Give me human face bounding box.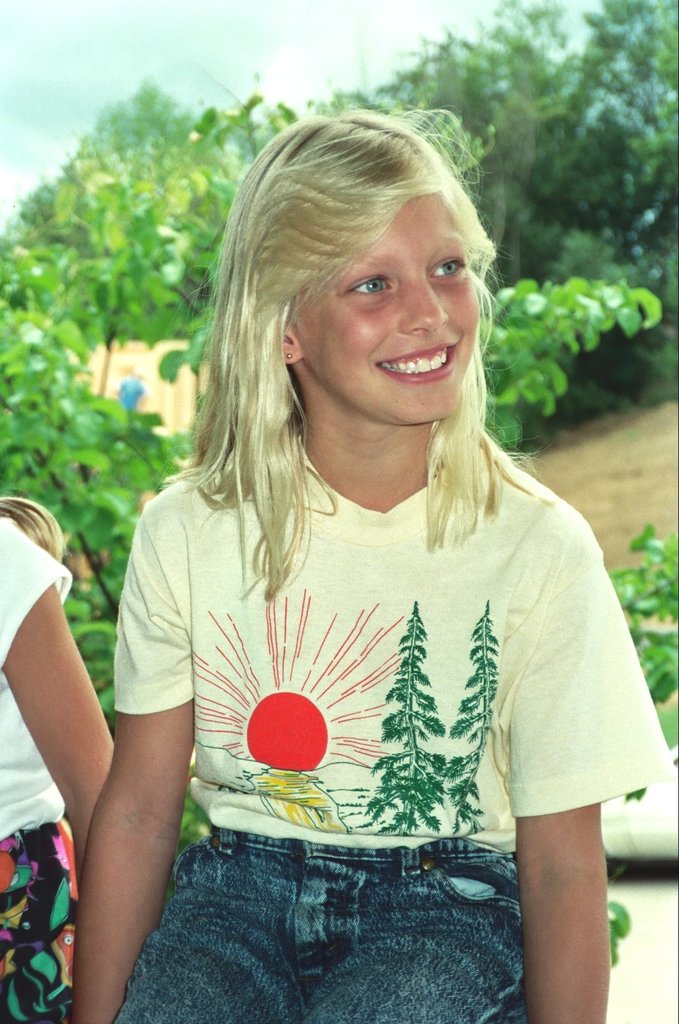
BBox(304, 198, 477, 424).
